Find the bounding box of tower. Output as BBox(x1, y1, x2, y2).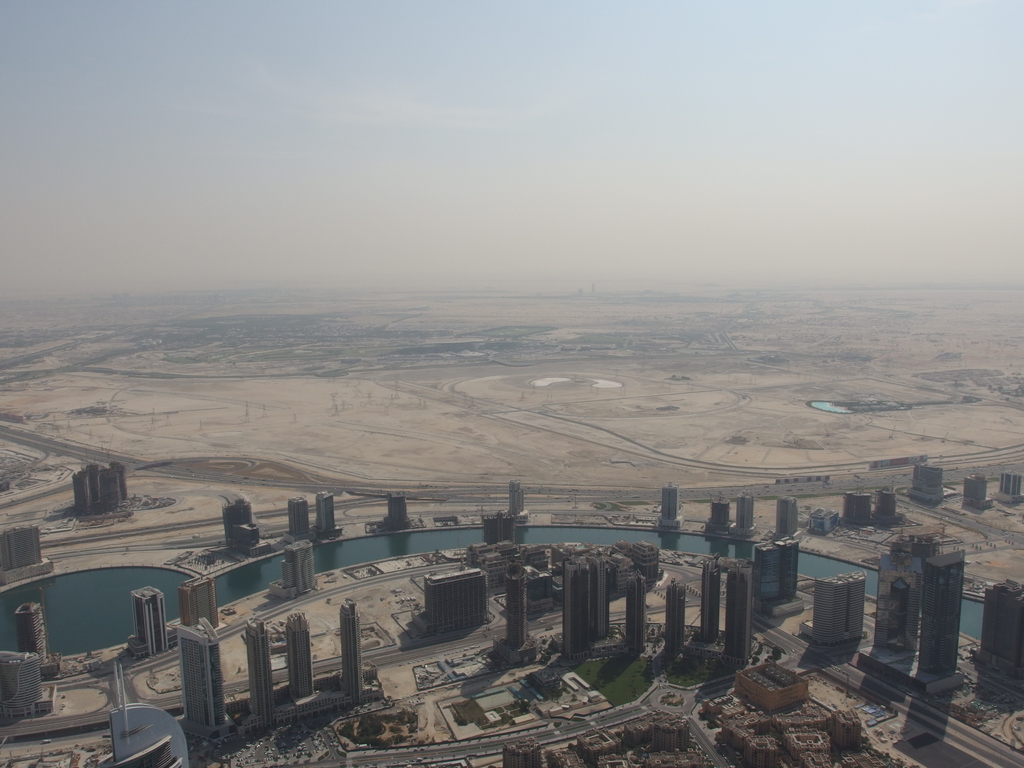
BBox(806, 576, 866, 647).
